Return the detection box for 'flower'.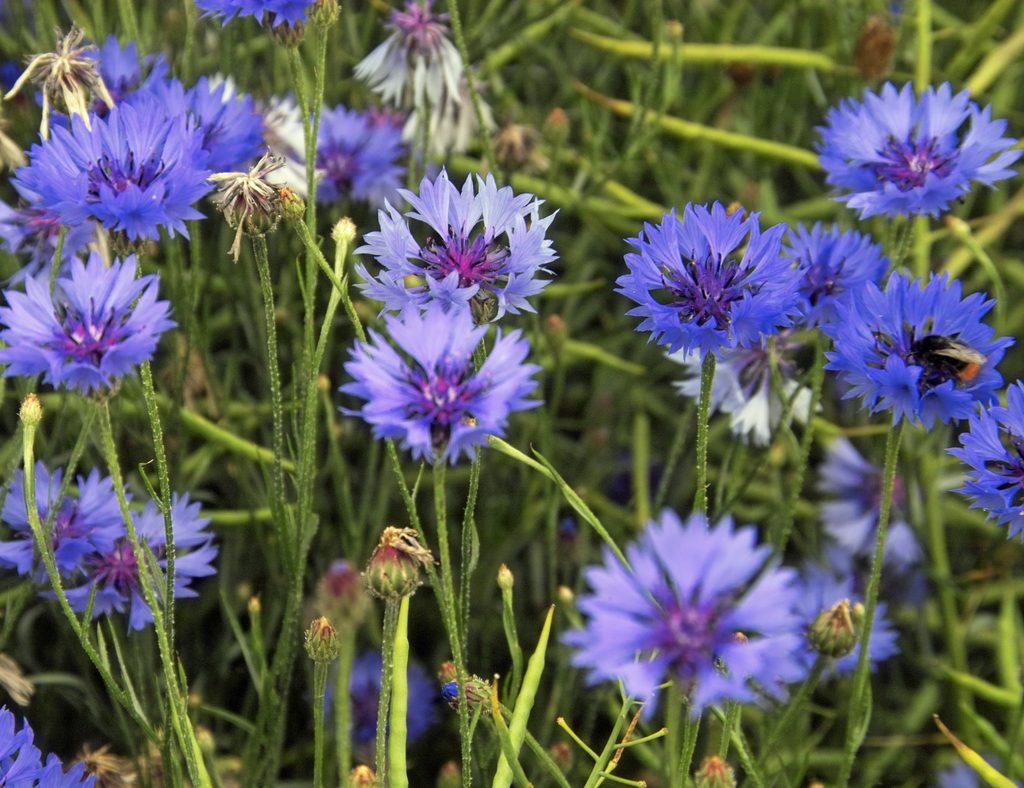
Rect(83, 34, 150, 86).
